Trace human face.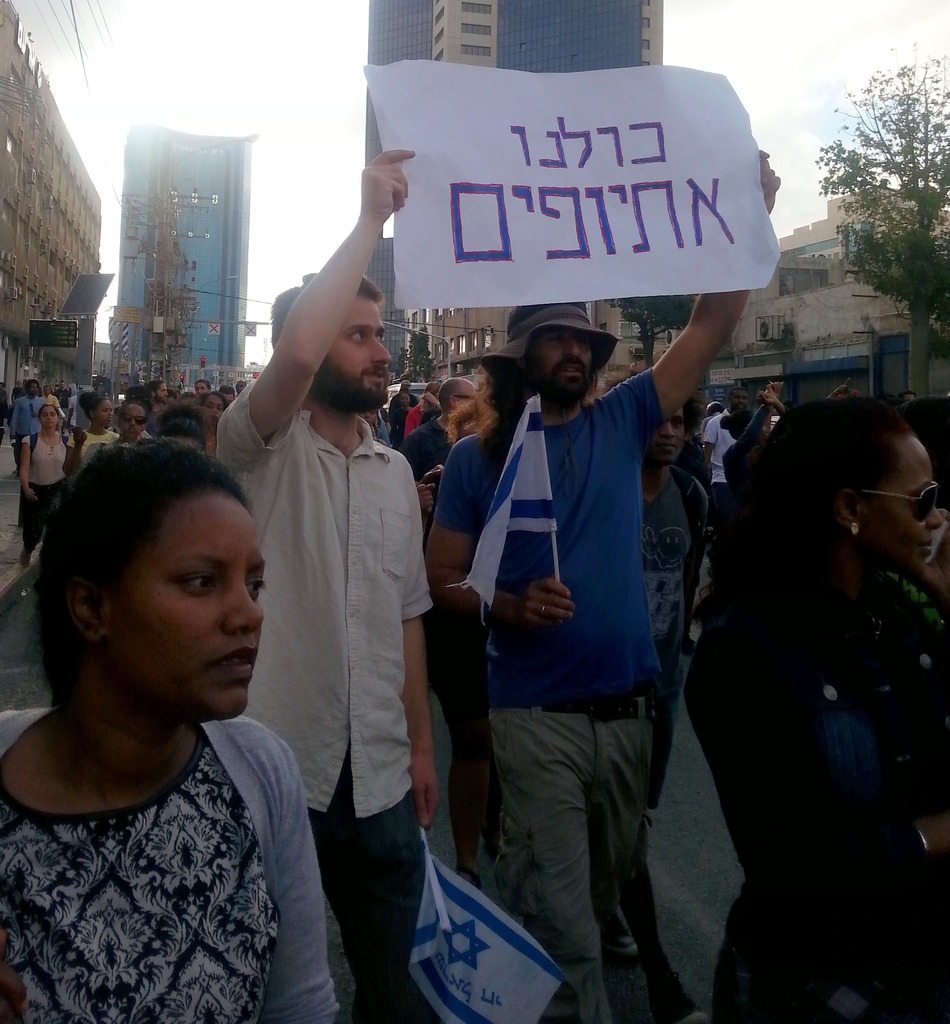
Traced to box(221, 391, 235, 404).
